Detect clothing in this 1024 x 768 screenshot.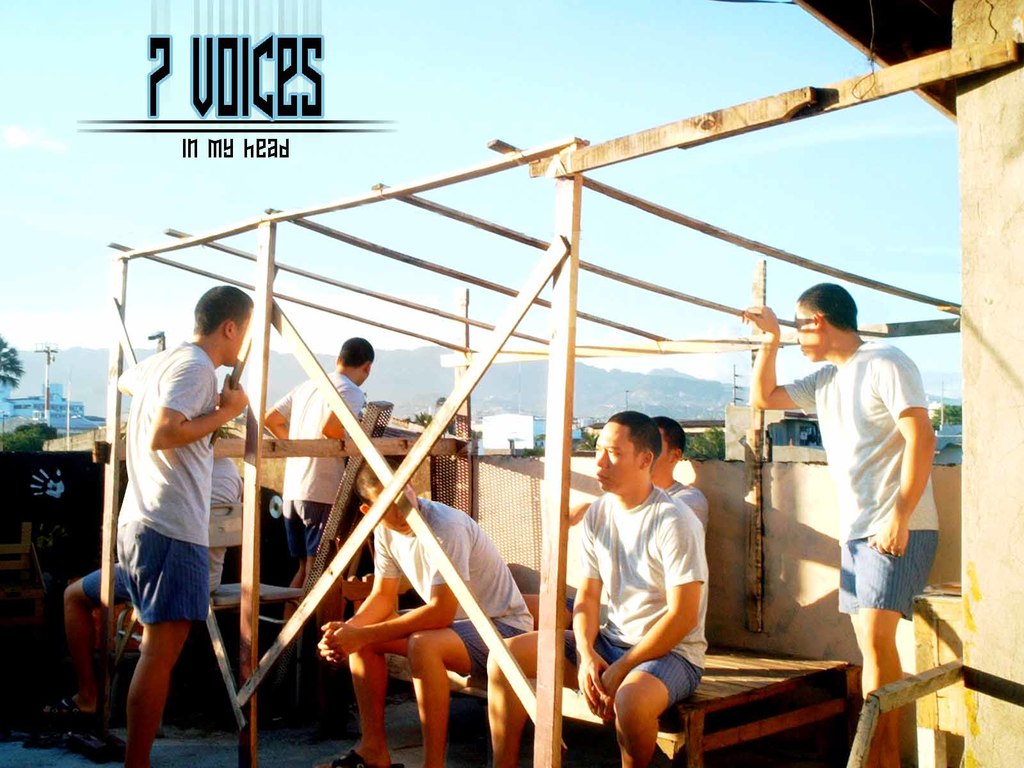
Detection: Rect(116, 337, 212, 623).
